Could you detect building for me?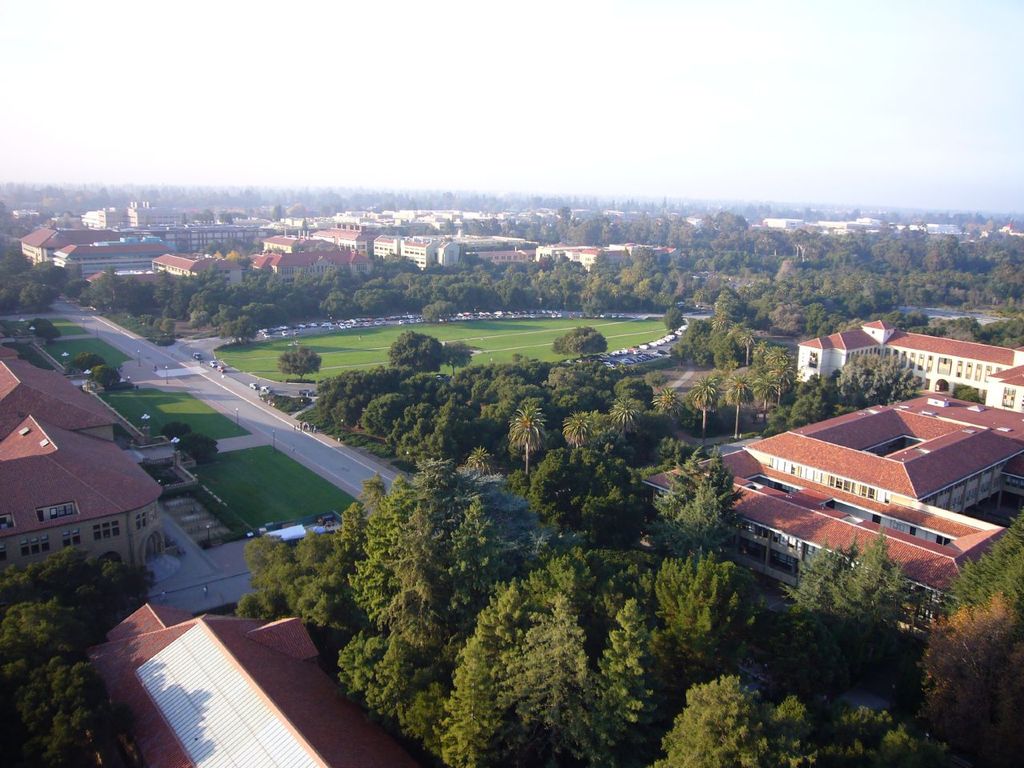
Detection result: bbox=[89, 602, 415, 767].
